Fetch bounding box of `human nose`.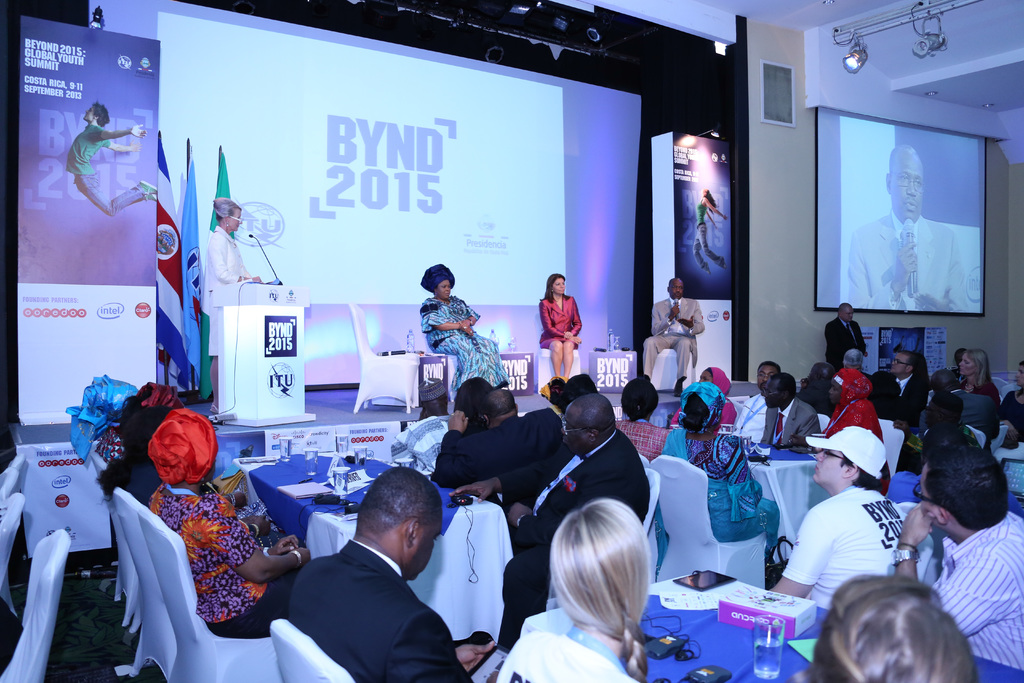
Bbox: bbox(1015, 374, 1021, 379).
